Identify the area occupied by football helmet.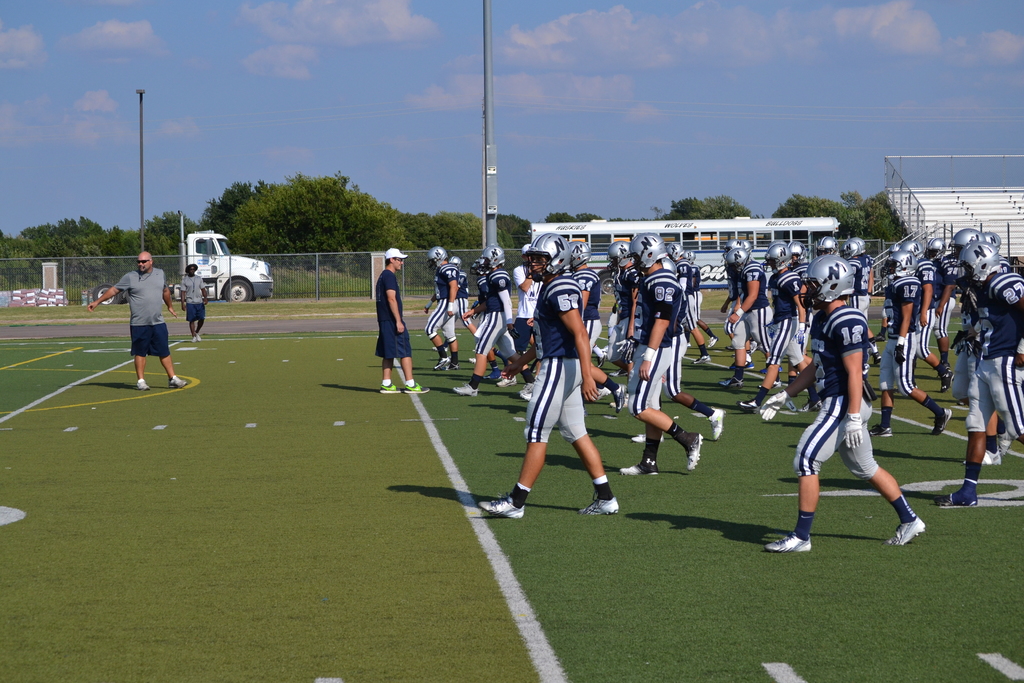
Area: pyautogui.locateOnScreen(520, 229, 569, 279).
